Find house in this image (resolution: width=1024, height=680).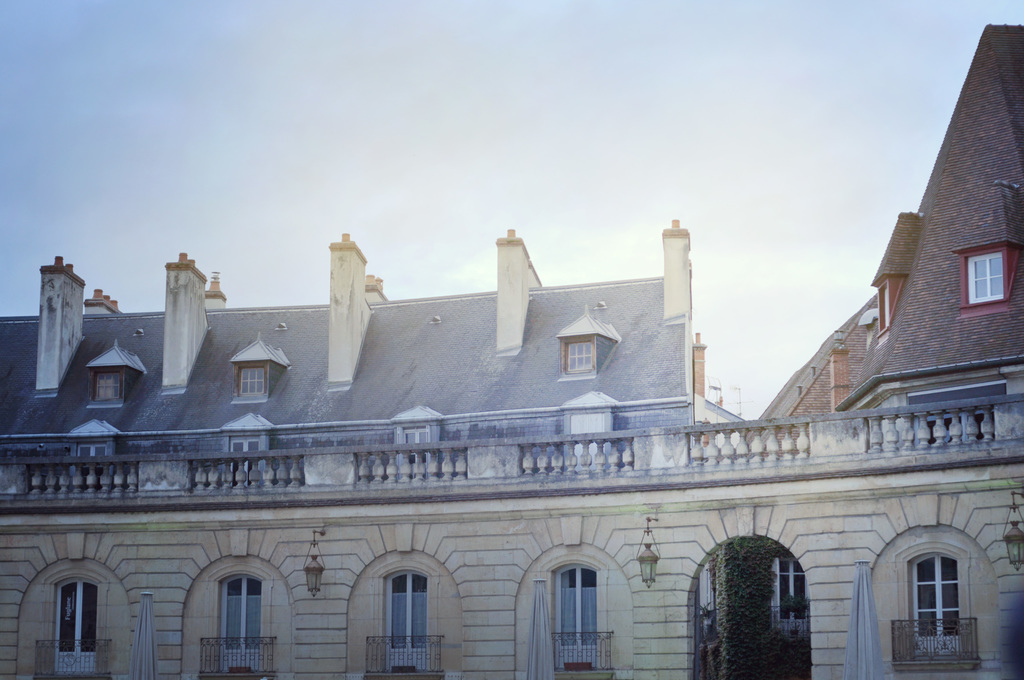
[830,24,1023,411].
